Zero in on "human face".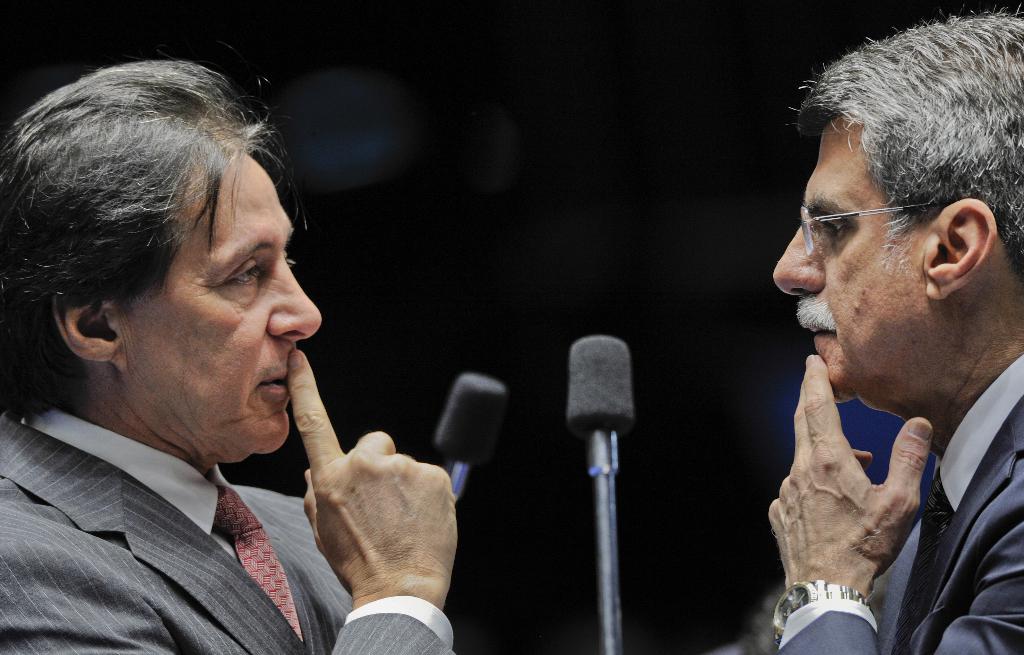
Zeroed in: [left=162, top=164, right=319, bottom=447].
